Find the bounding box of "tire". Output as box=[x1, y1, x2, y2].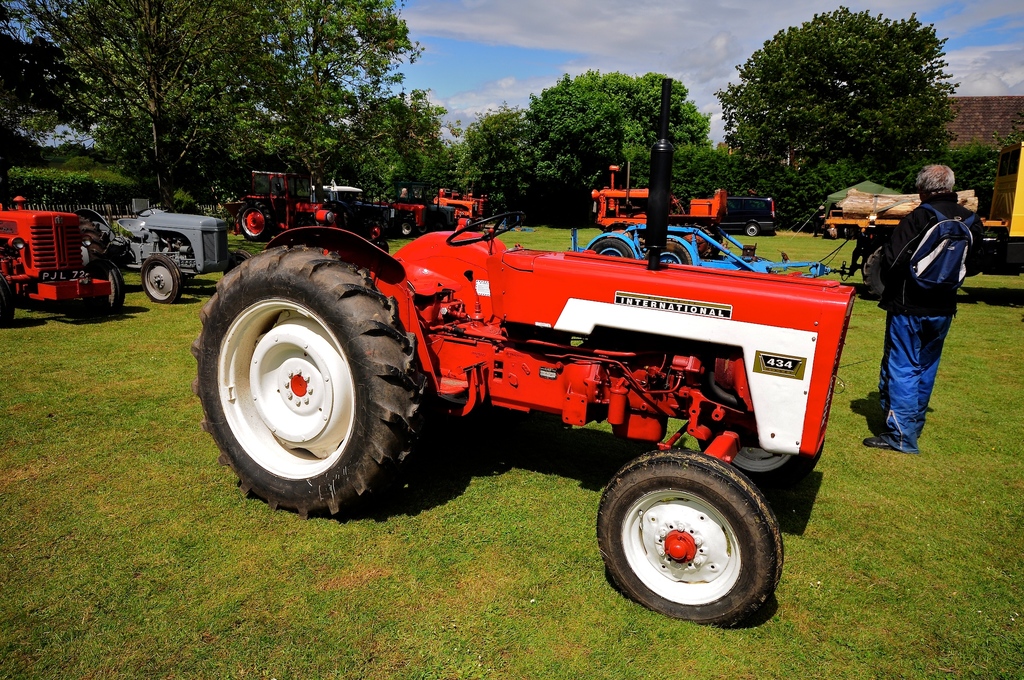
box=[644, 241, 692, 264].
